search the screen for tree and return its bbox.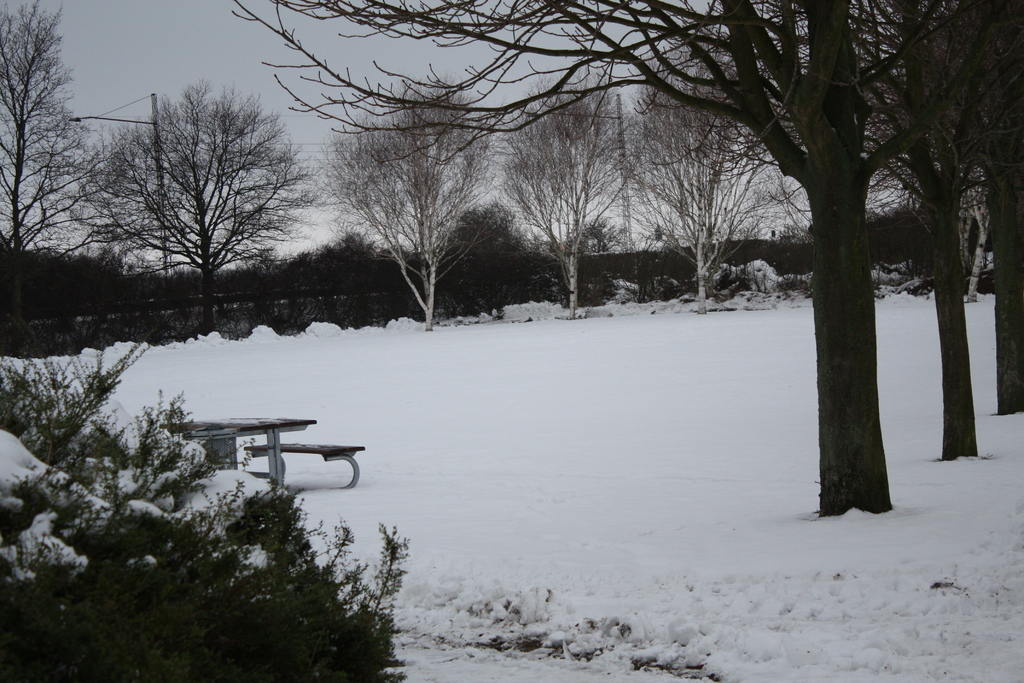
Found: [240,0,917,516].
